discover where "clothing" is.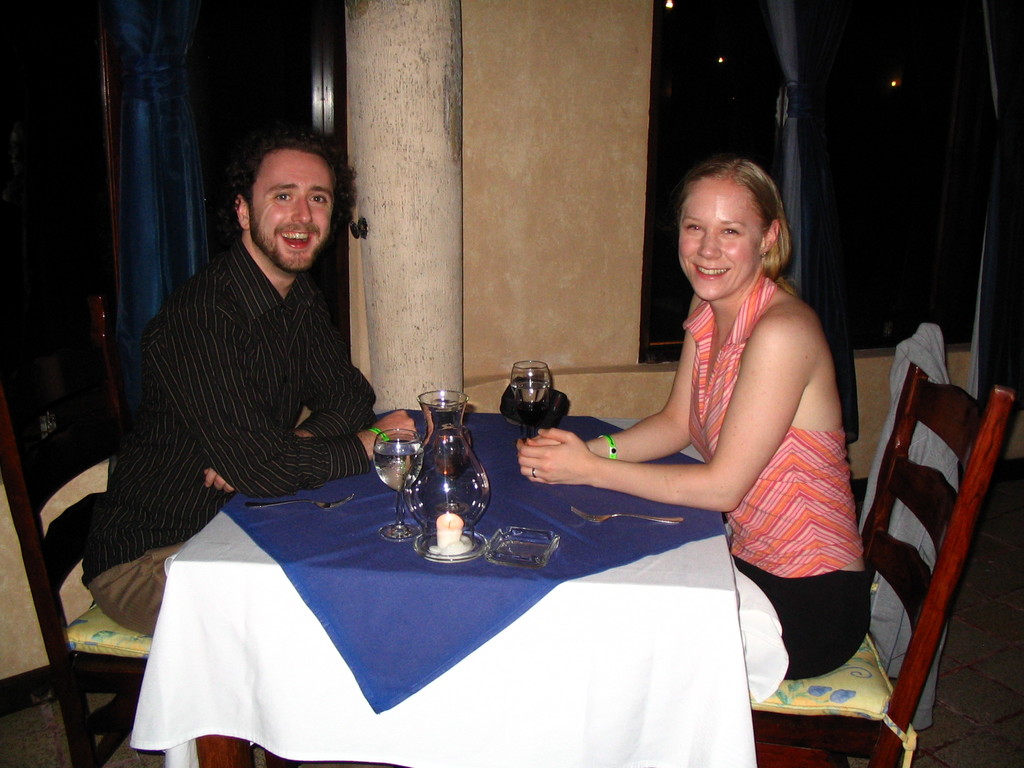
Discovered at <box>95,162,376,620</box>.
